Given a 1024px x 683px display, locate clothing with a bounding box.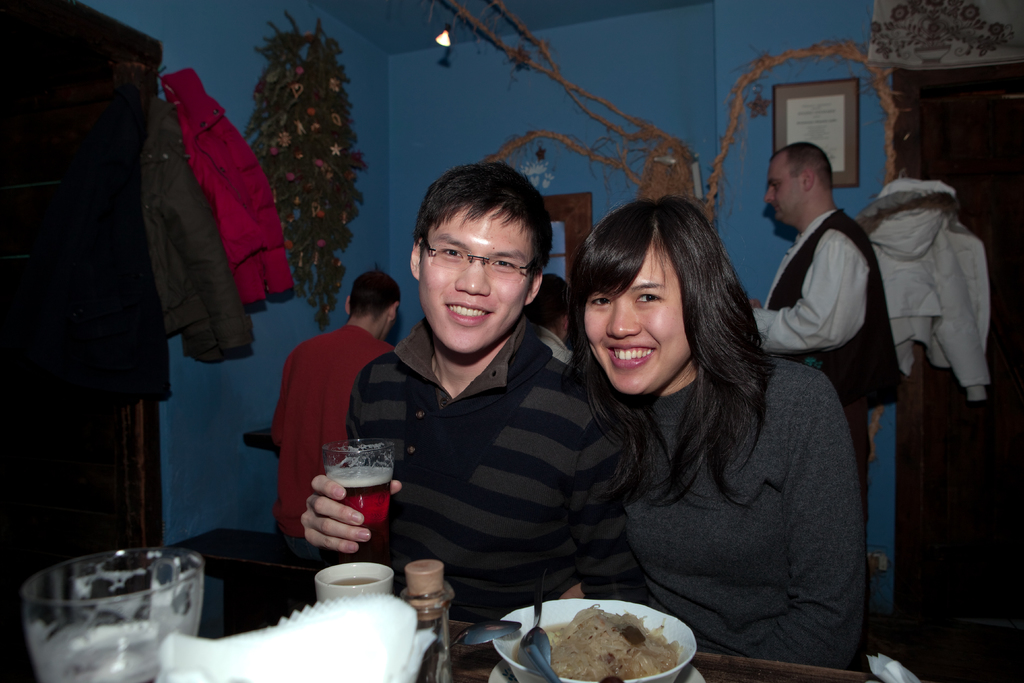
Located: detection(164, 64, 290, 308).
